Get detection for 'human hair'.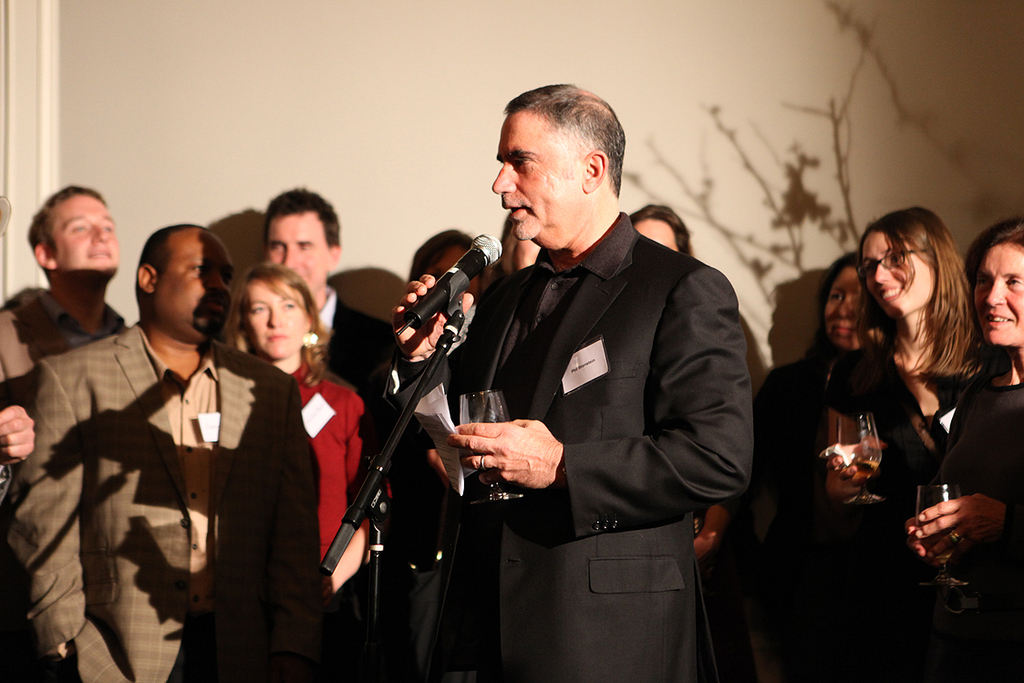
Detection: x1=222, y1=262, x2=356, y2=392.
